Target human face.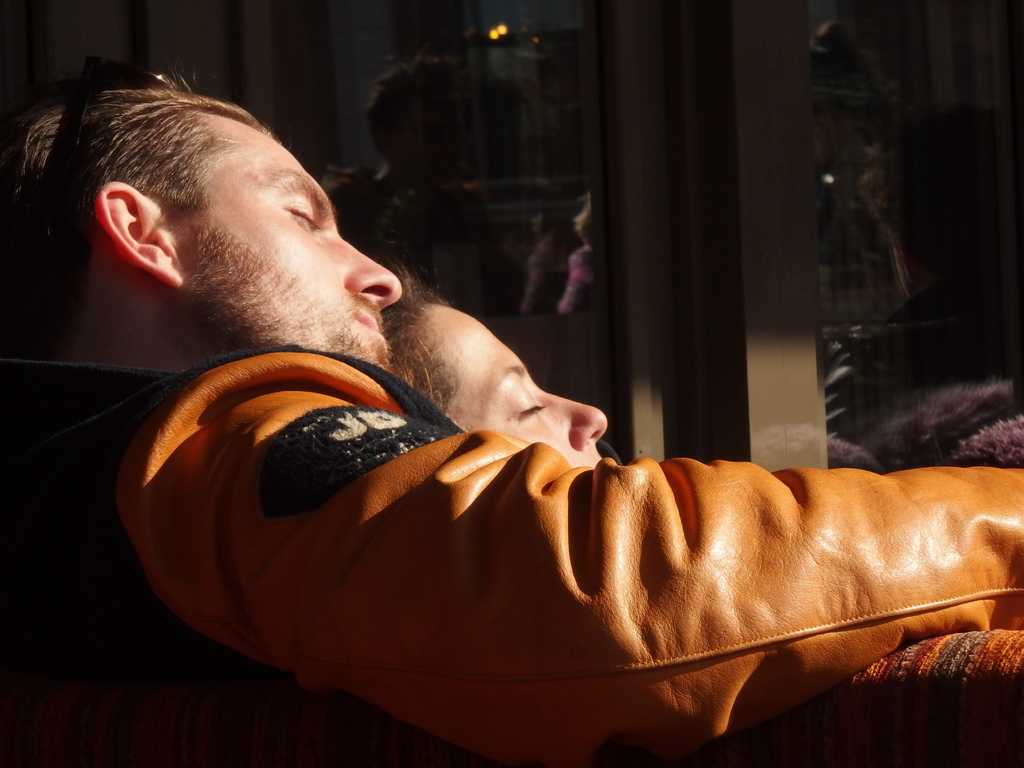
Target region: 169, 125, 403, 371.
